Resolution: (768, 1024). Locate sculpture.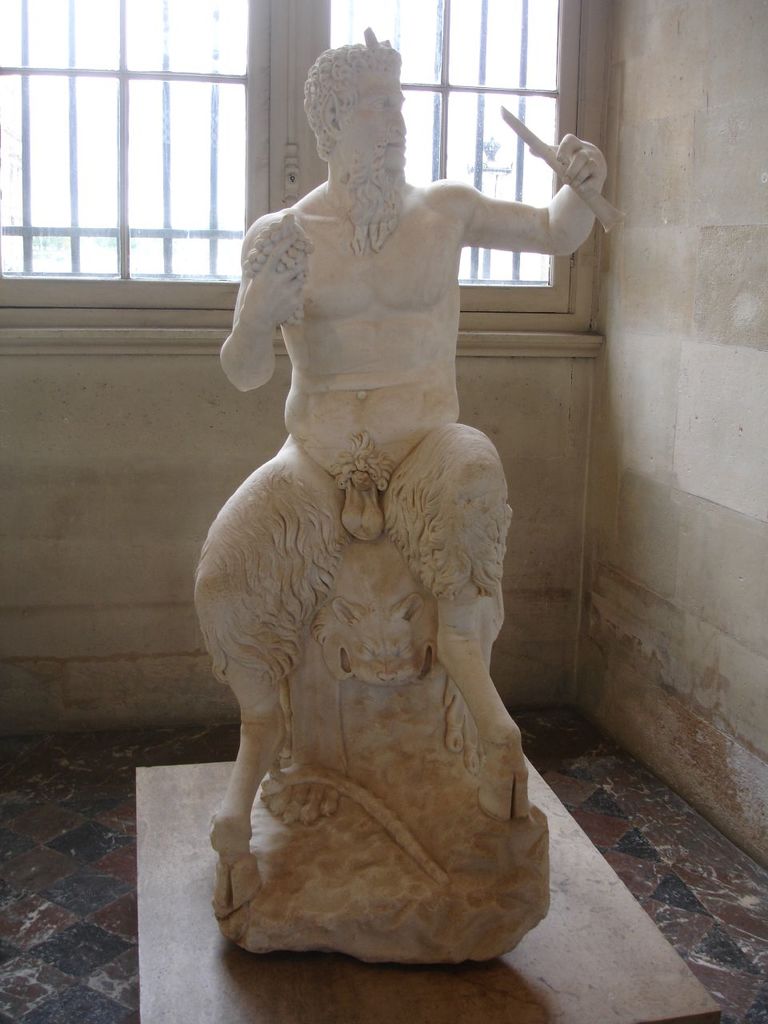
box(179, 26, 598, 957).
